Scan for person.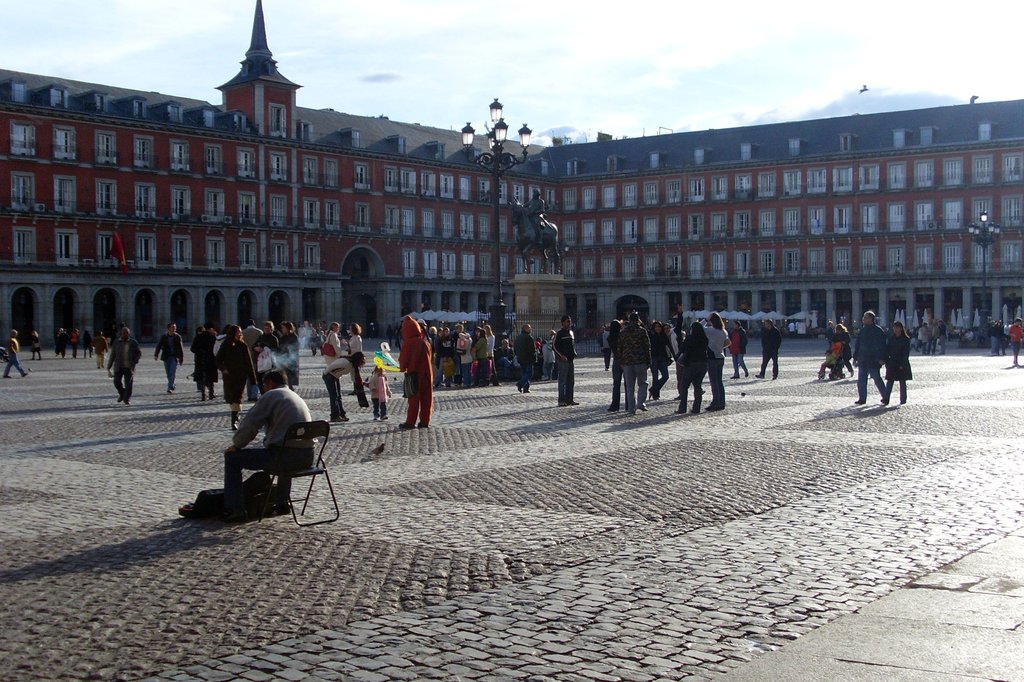
Scan result: select_region(993, 319, 1000, 350).
